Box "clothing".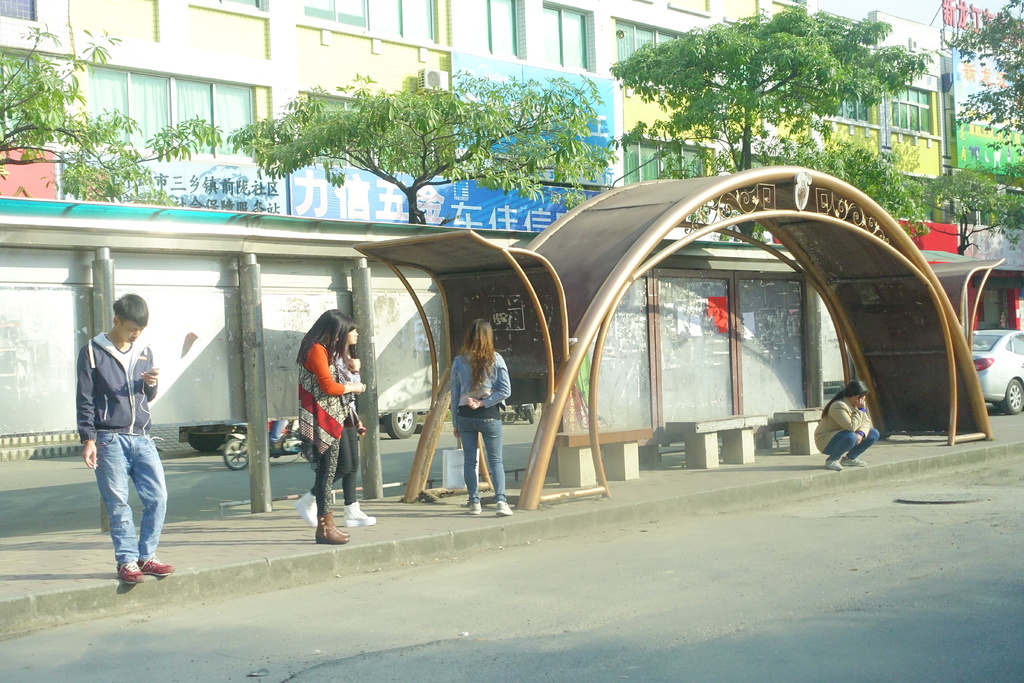
bbox=(67, 292, 168, 560).
